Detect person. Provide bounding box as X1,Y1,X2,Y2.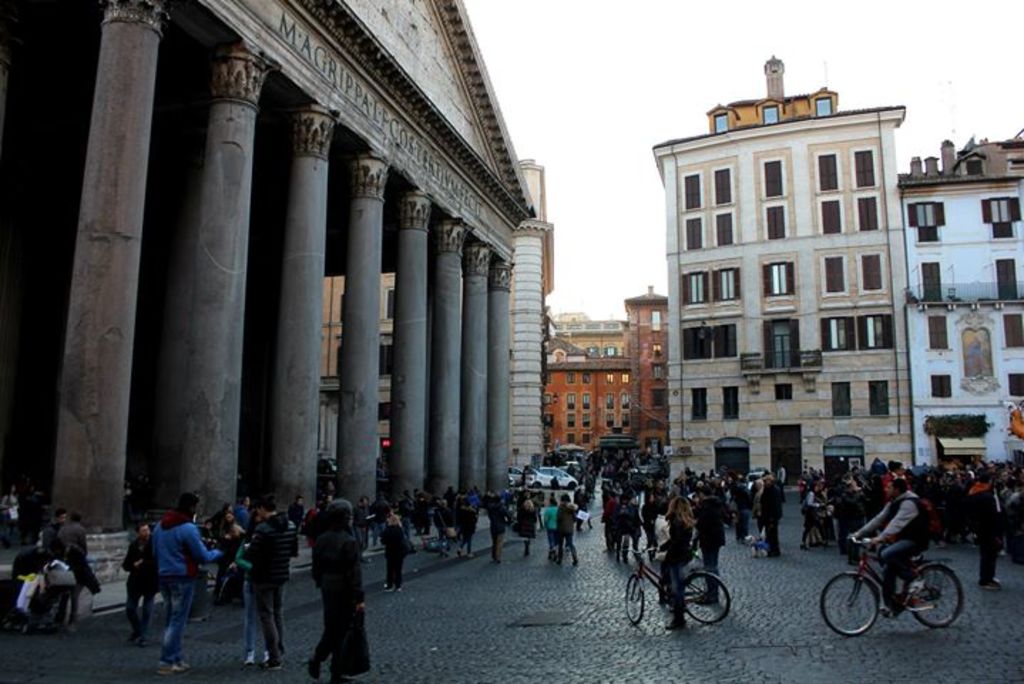
117,519,165,651.
